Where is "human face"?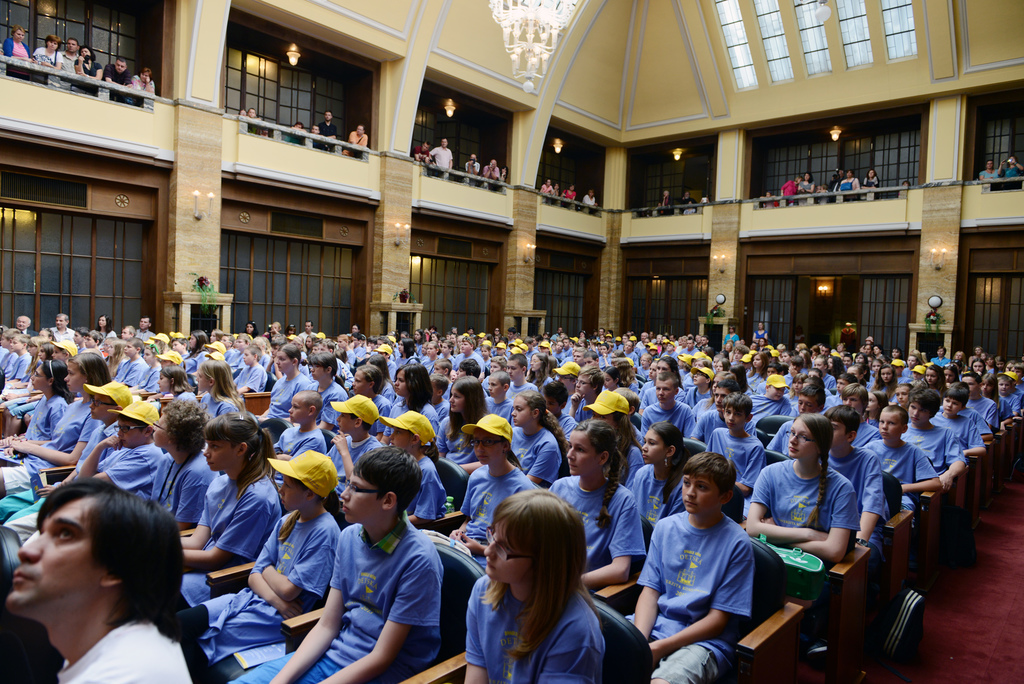
Rect(474, 432, 504, 462).
